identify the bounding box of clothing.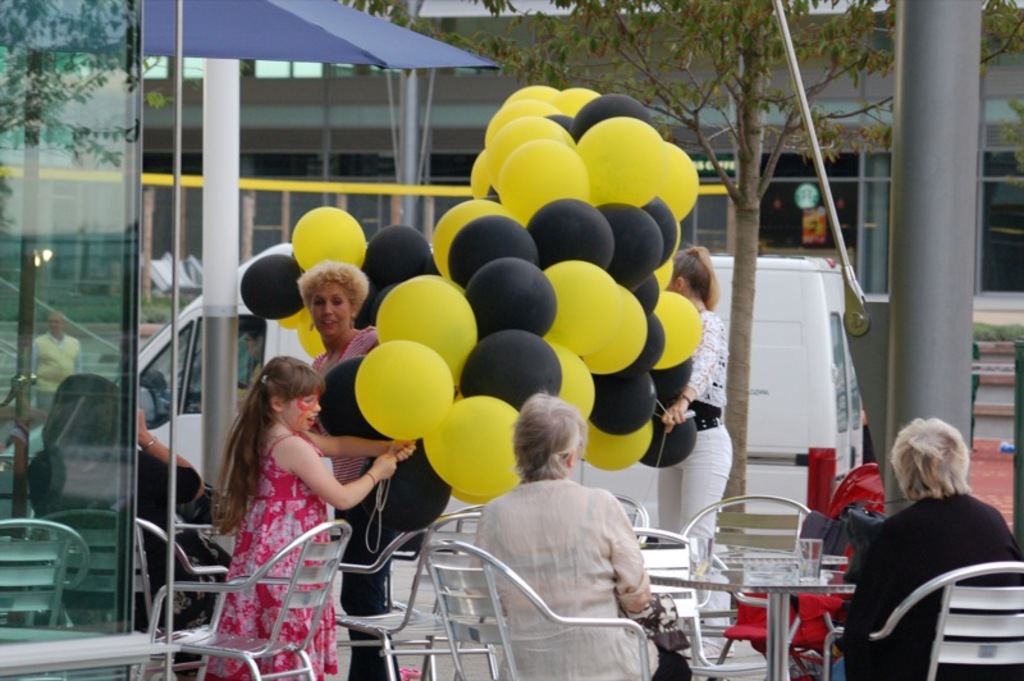
pyautogui.locateOnScreen(31, 333, 86, 406).
